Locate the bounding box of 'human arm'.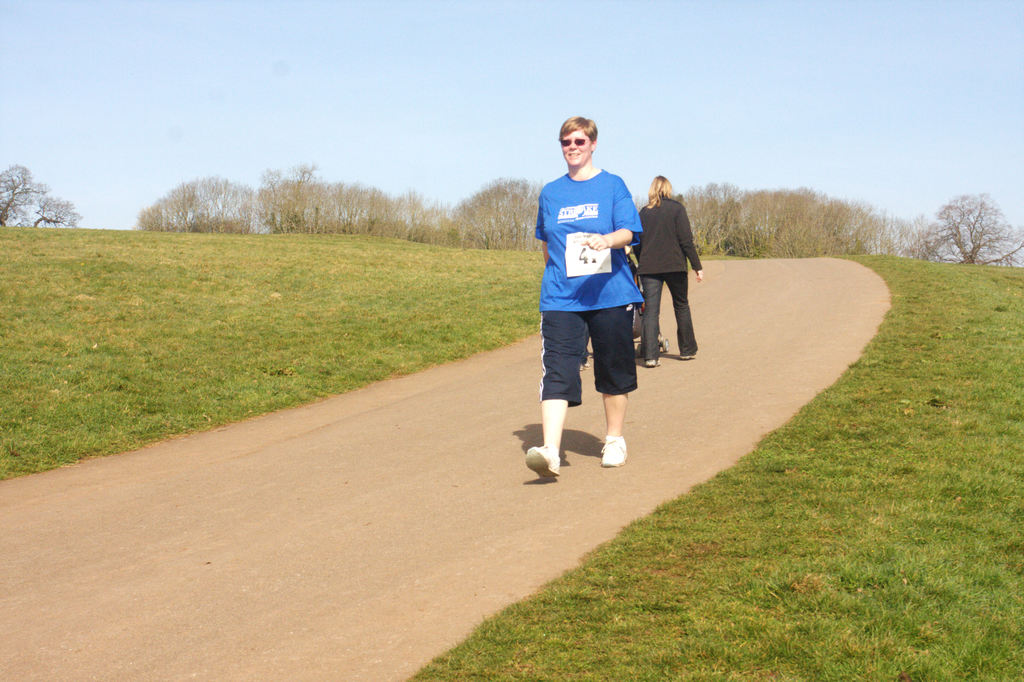
Bounding box: <region>579, 167, 638, 254</region>.
